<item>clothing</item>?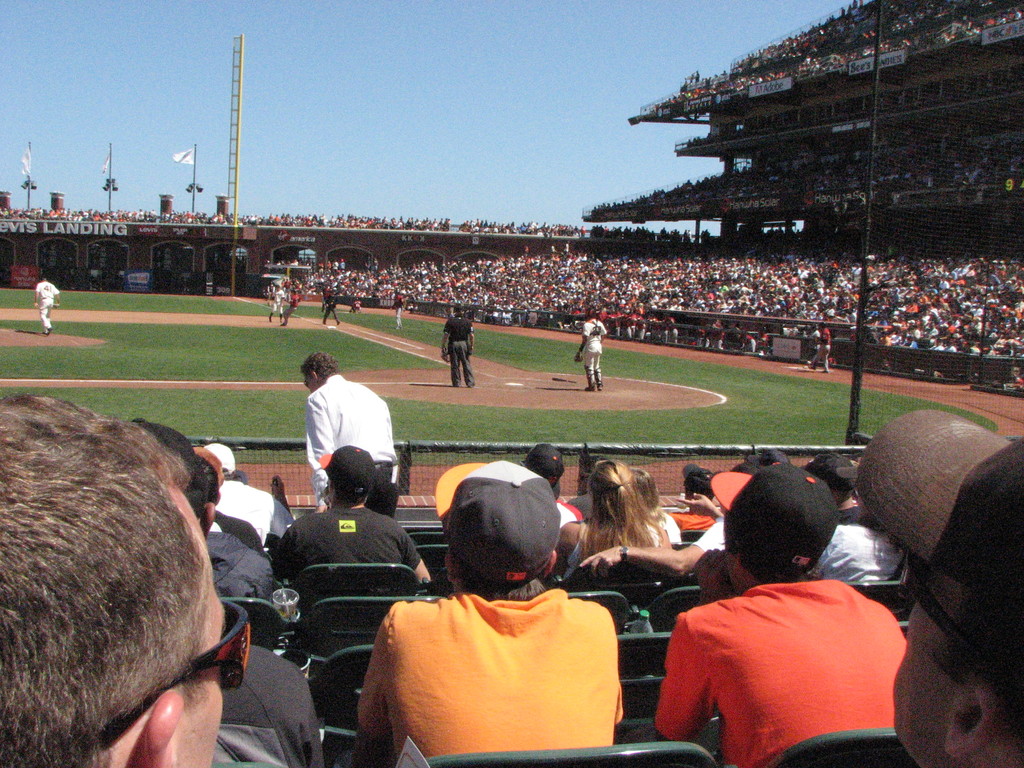
212, 644, 321, 767
